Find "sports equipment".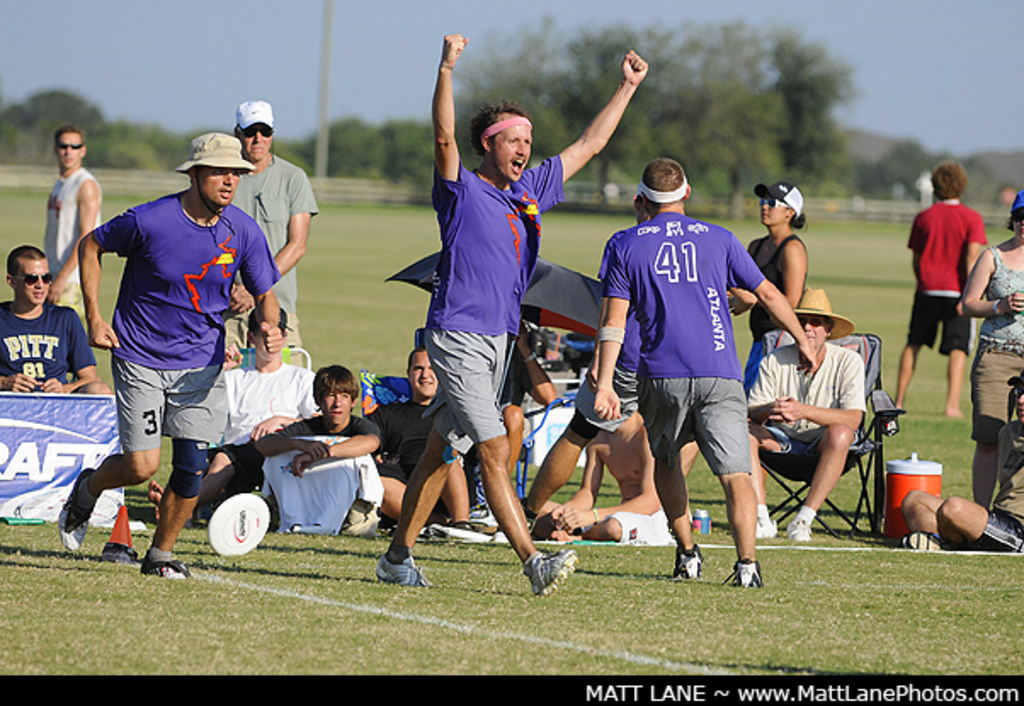
<region>524, 549, 580, 595</region>.
